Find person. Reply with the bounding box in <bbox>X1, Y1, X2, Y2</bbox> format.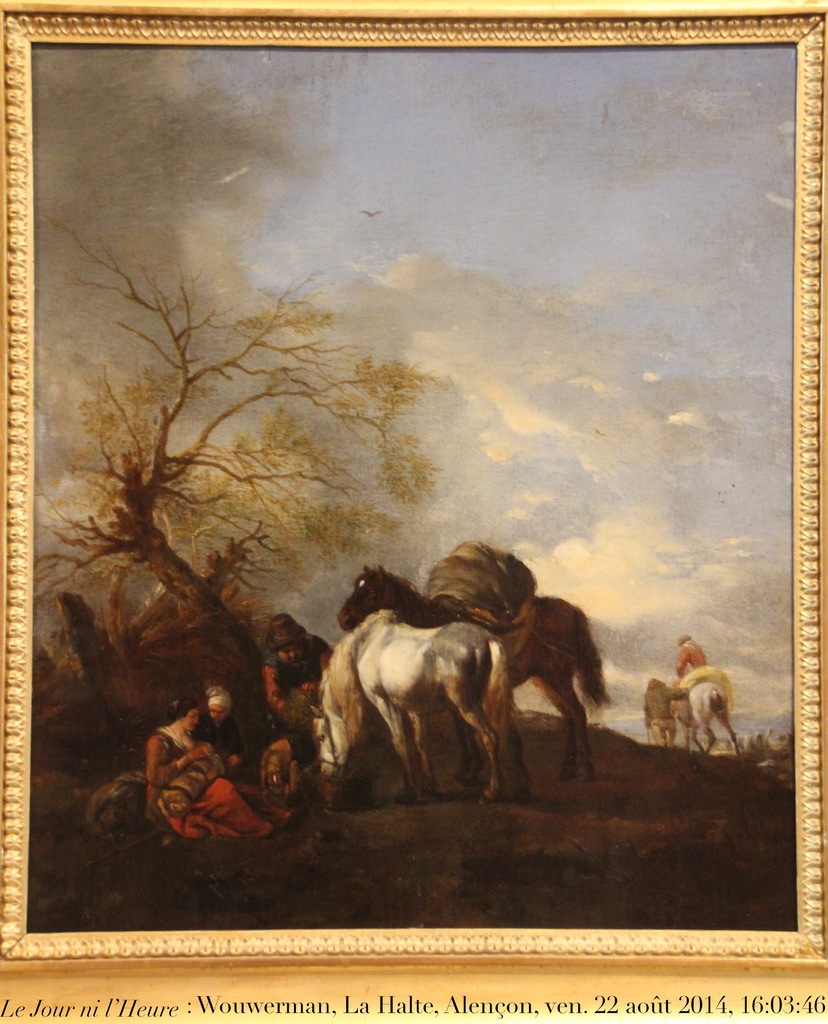
<bbox>257, 615, 344, 781</bbox>.
